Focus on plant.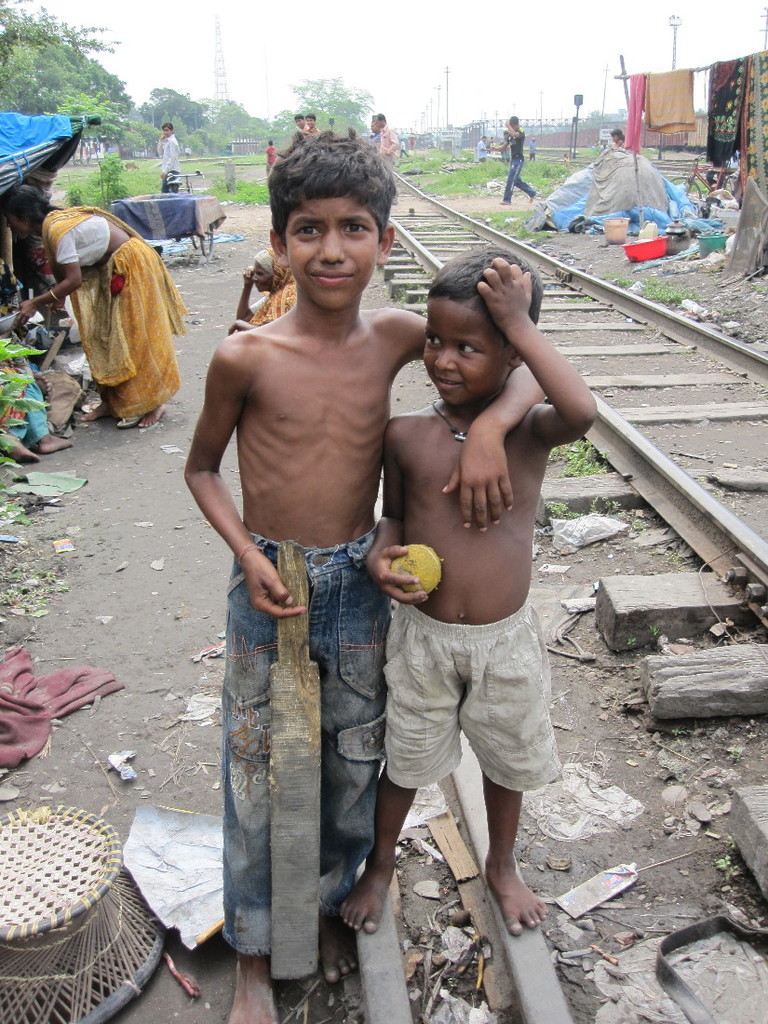
Focused at Rect(549, 502, 567, 519).
